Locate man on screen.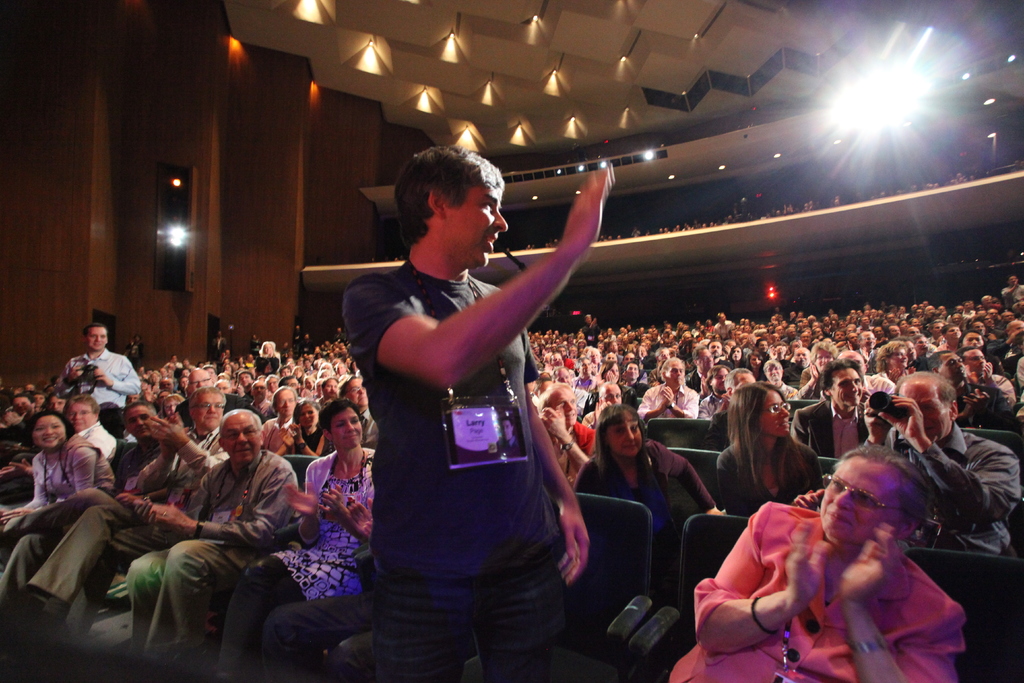
On screen at {"x1": 902, "y1": 327, "x2": 919, "y2": 335}.
